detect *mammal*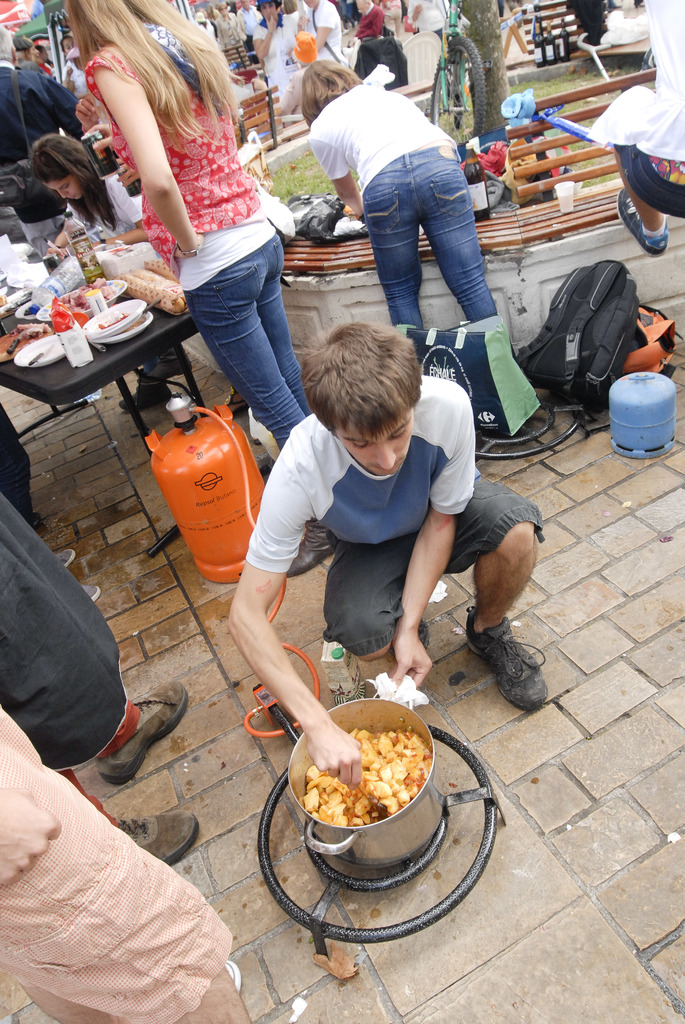
[299,64,510,353]
